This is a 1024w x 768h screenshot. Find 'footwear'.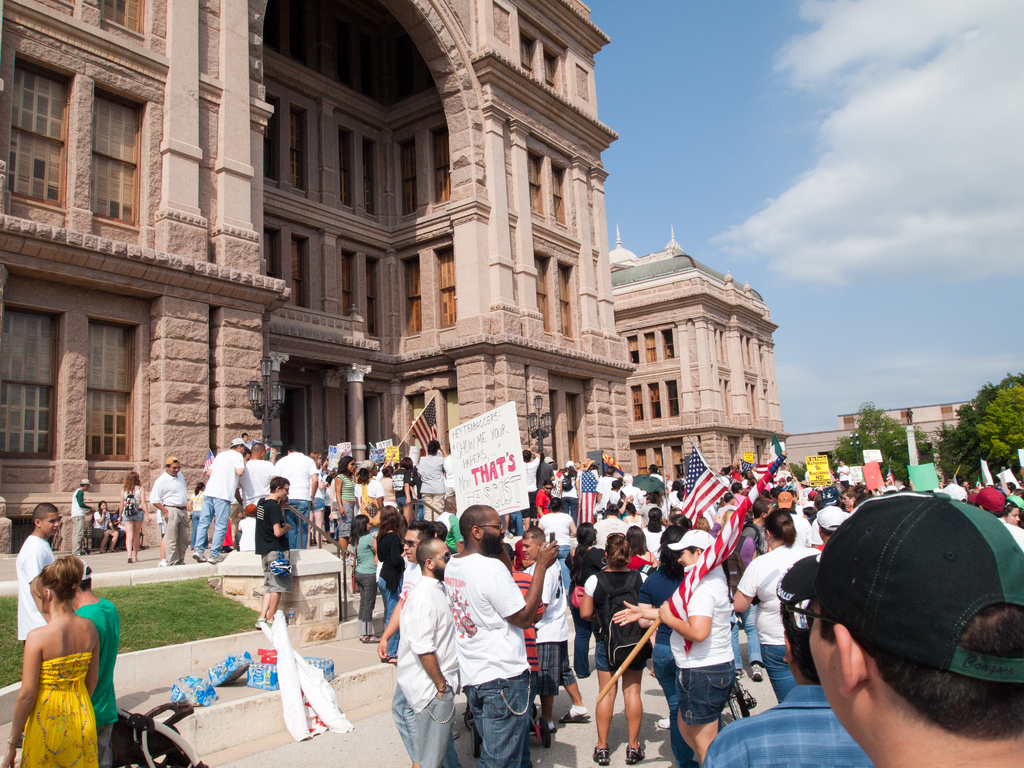
Bounding box: (left=360, top=625, right=384, bottom=642).
